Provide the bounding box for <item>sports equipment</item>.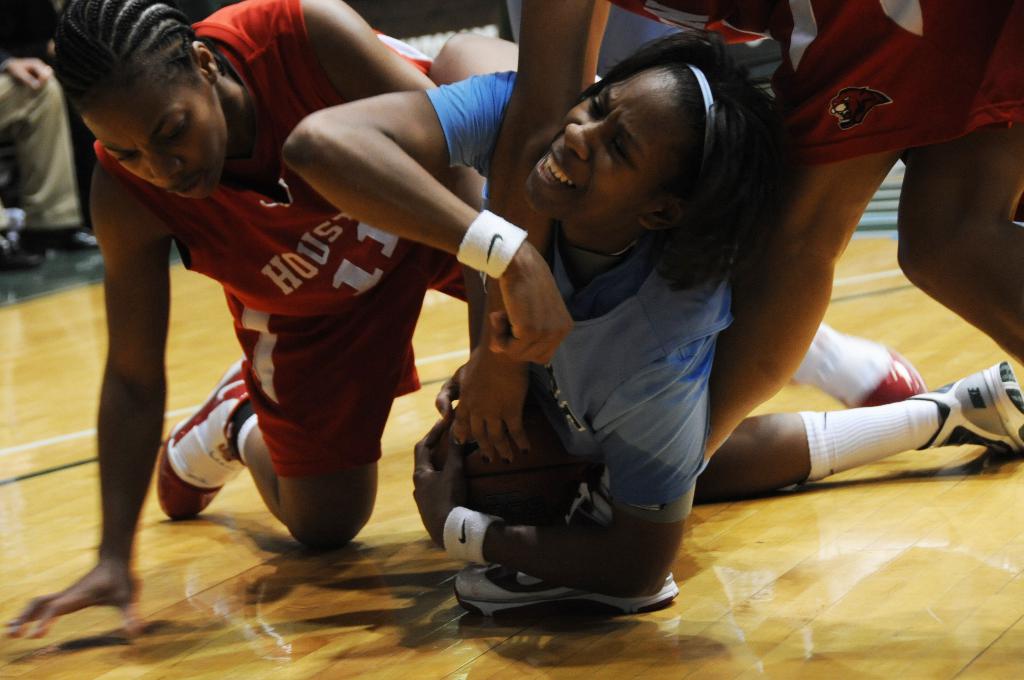
(157,357,253,519).
